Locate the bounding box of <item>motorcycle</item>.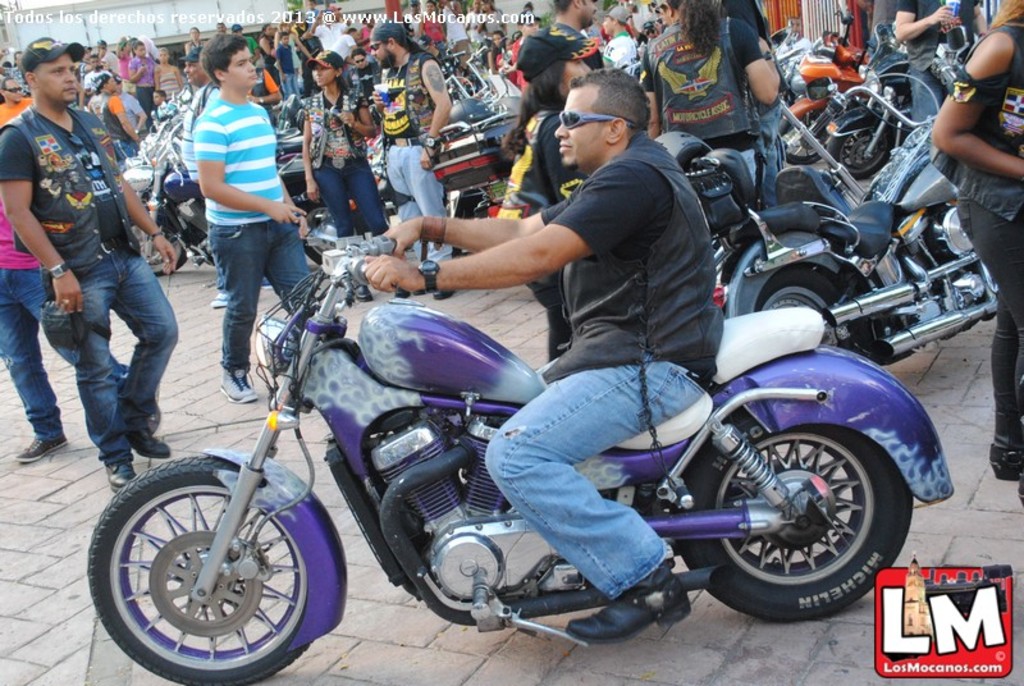
Bounding box: [448,49,500,125].
